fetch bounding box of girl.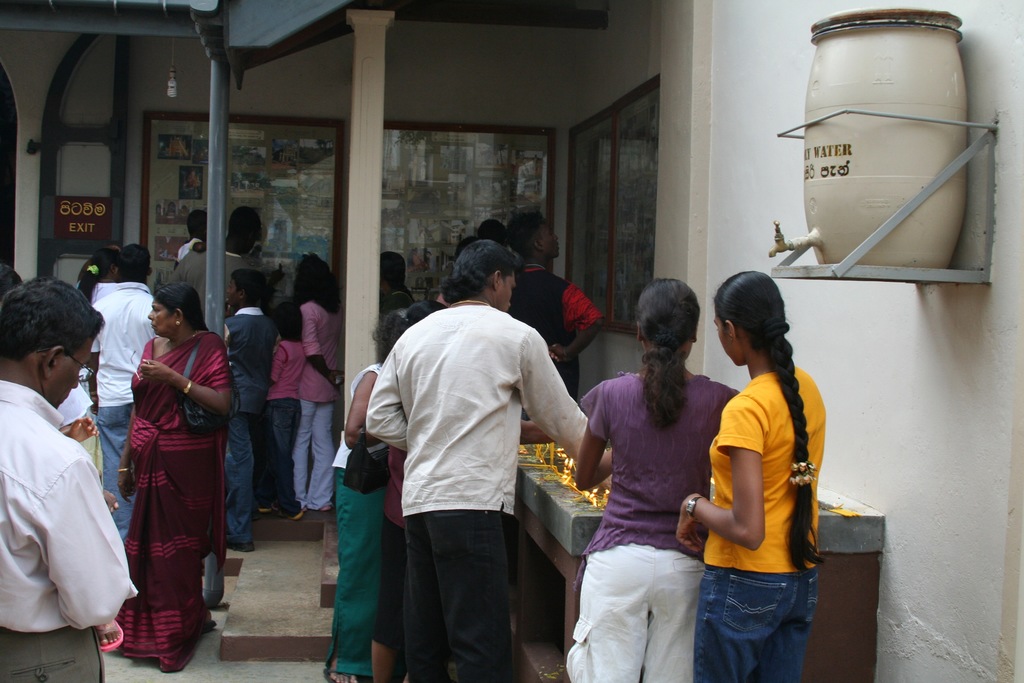
Bbox: detection(290, 253, 342, 509).
